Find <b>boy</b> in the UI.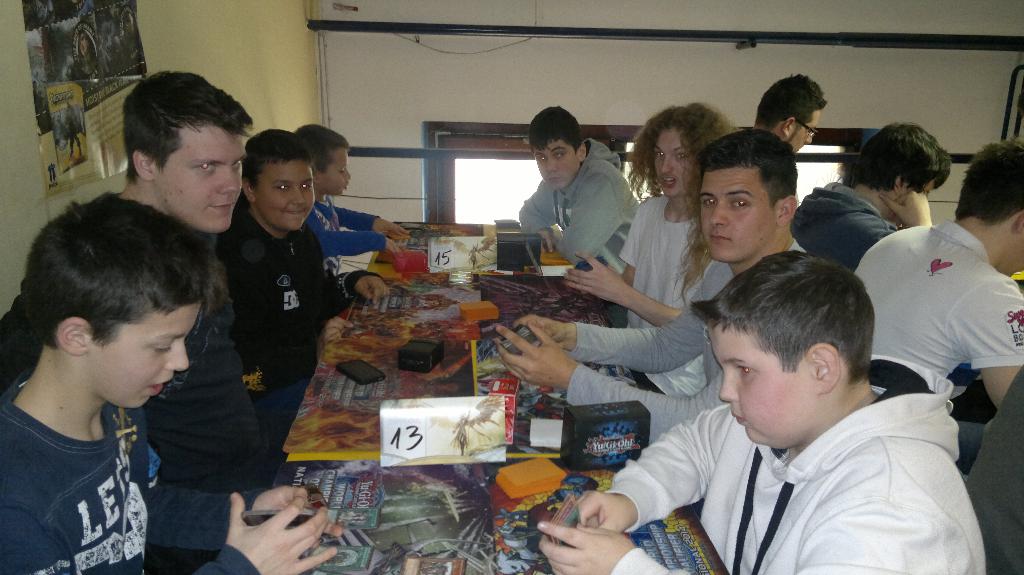
UI element at l=214, t=130, r=388, b=418.
